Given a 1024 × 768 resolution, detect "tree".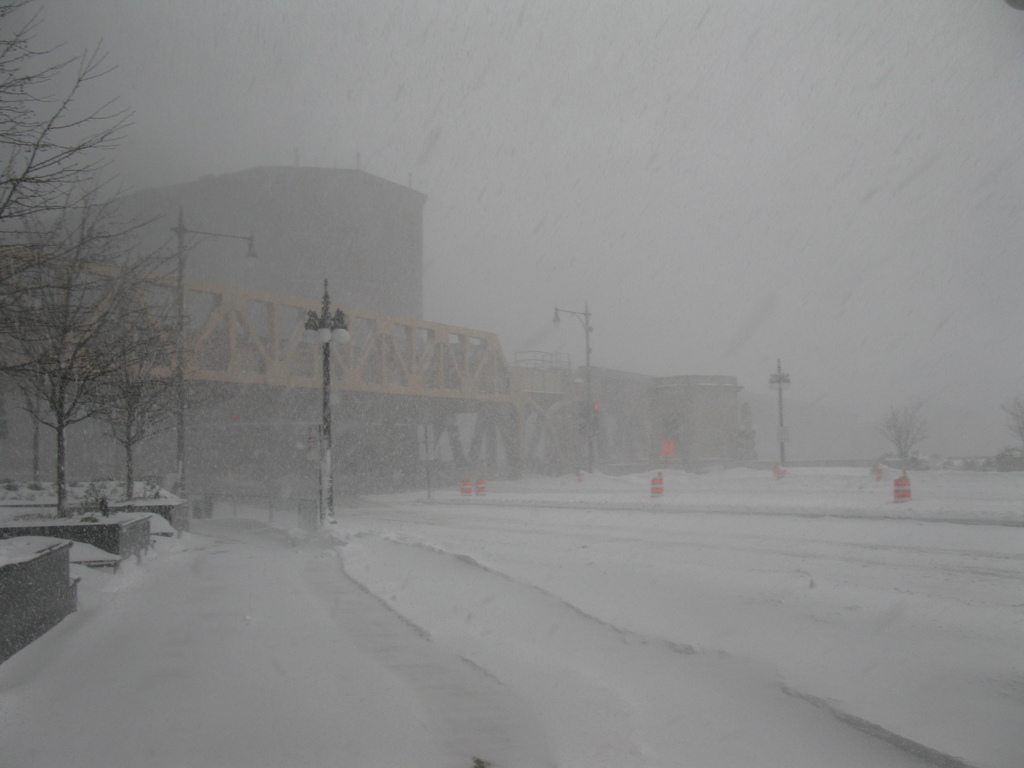
detection(0, 0, 239, 515).
